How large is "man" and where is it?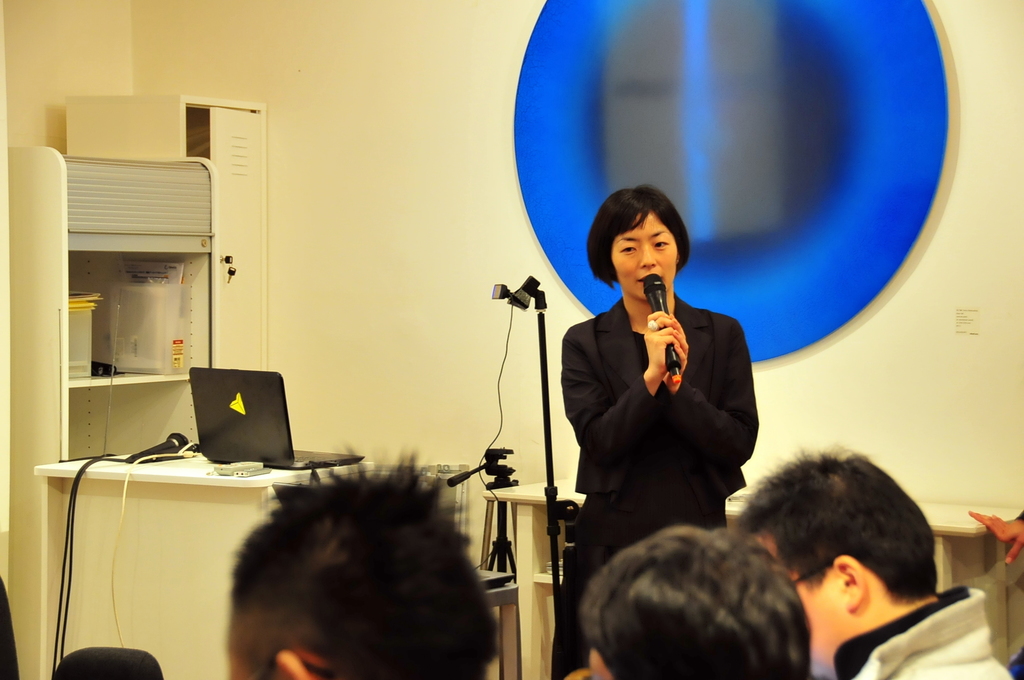
Bounding box: crop(225, 449, 490, 679).
